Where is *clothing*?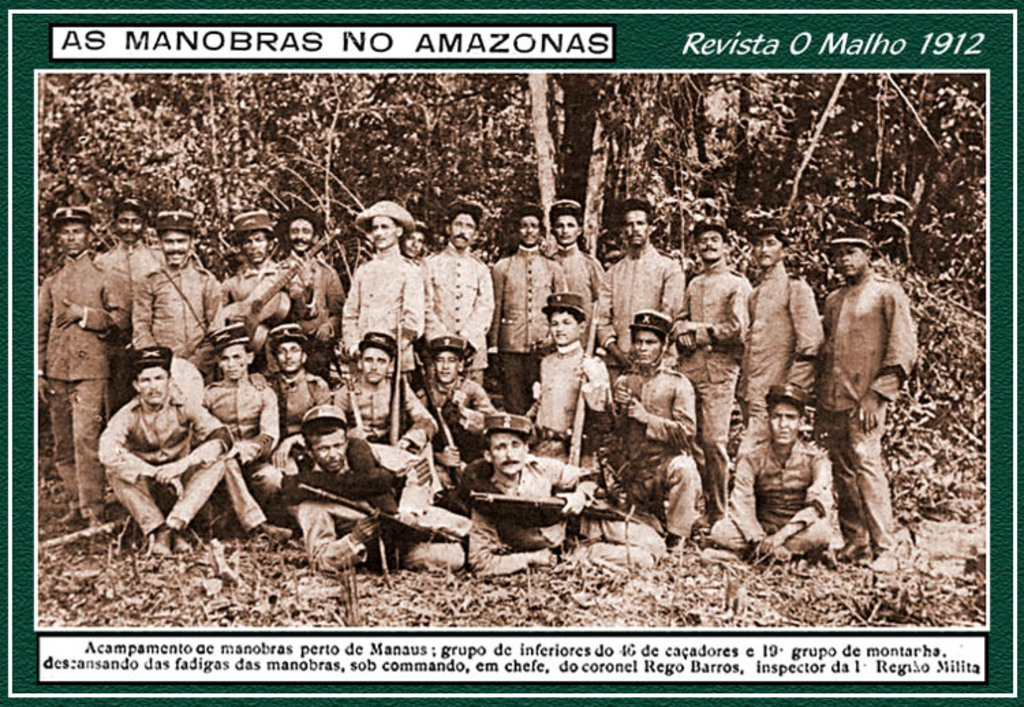
[673,257,754,521].
